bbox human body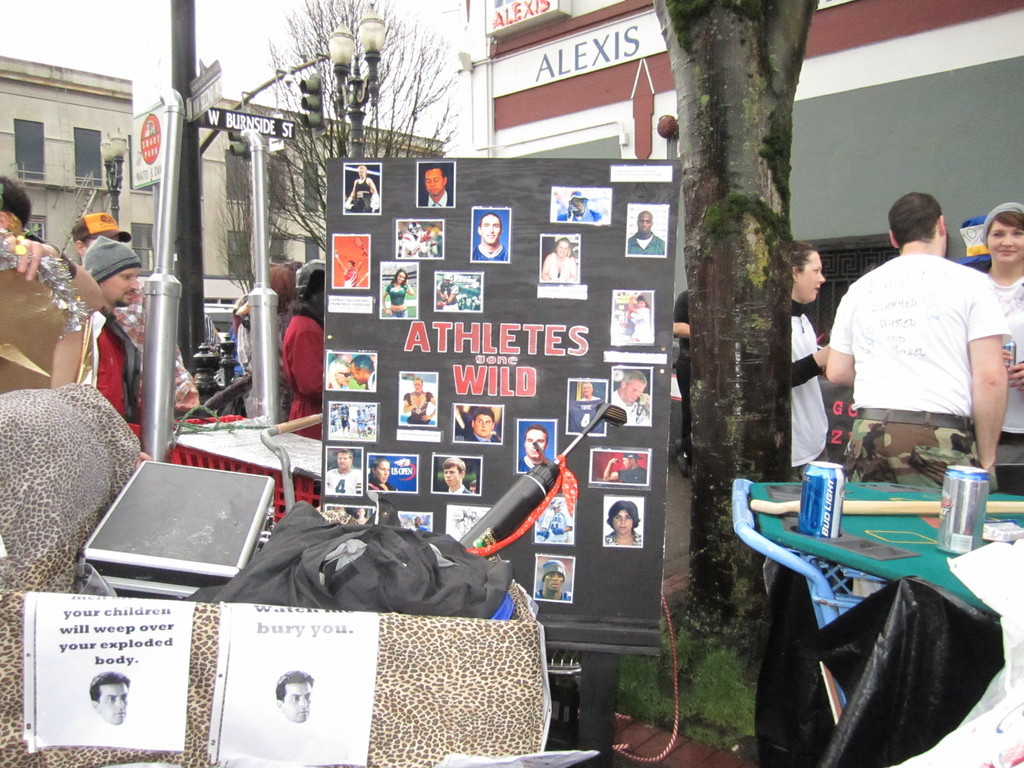
locate(604, 531, 641, 547)
